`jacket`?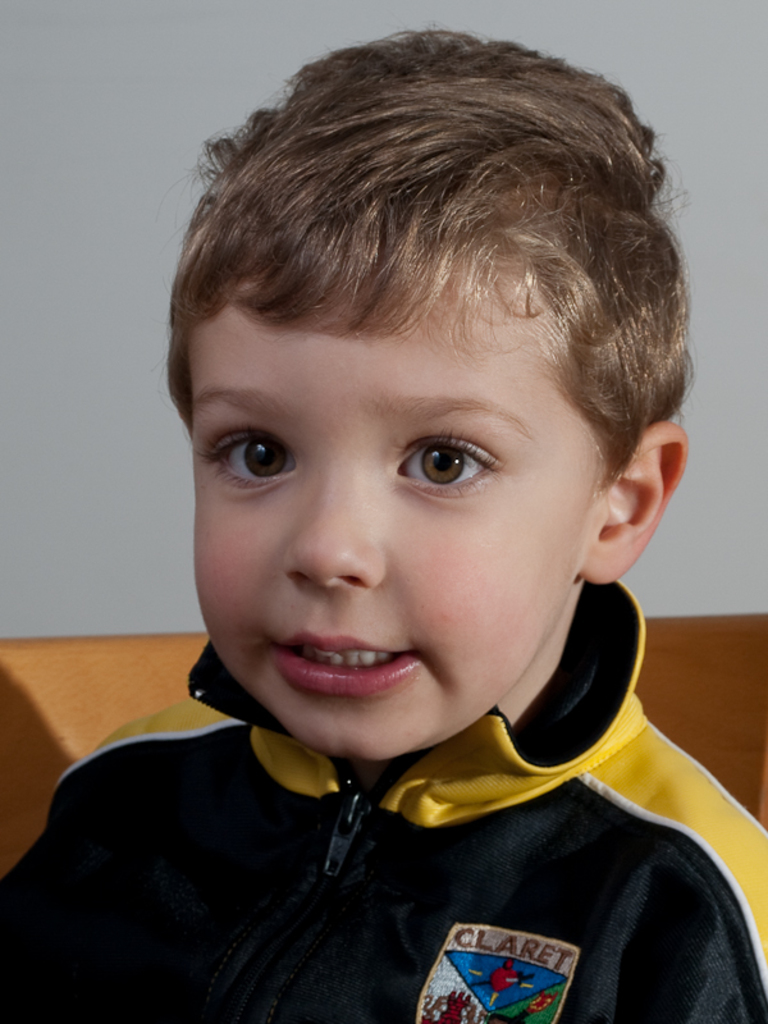
box=[10, 672, 681, 1023]
